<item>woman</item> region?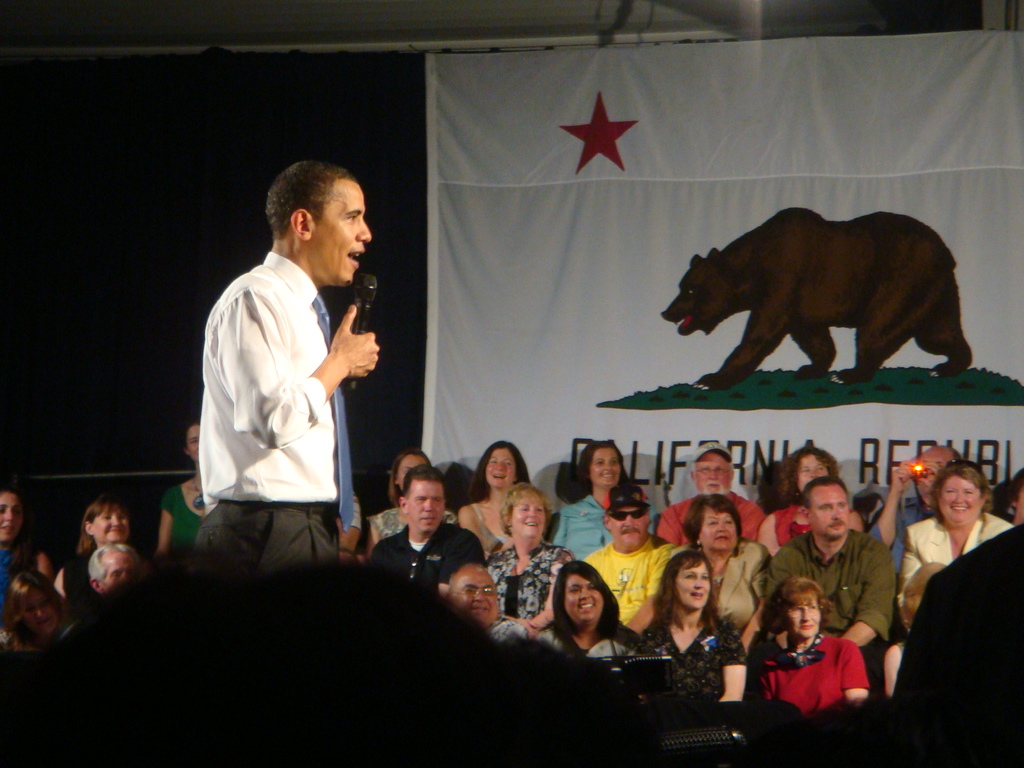
crop(890, 459, 1017, 635)
